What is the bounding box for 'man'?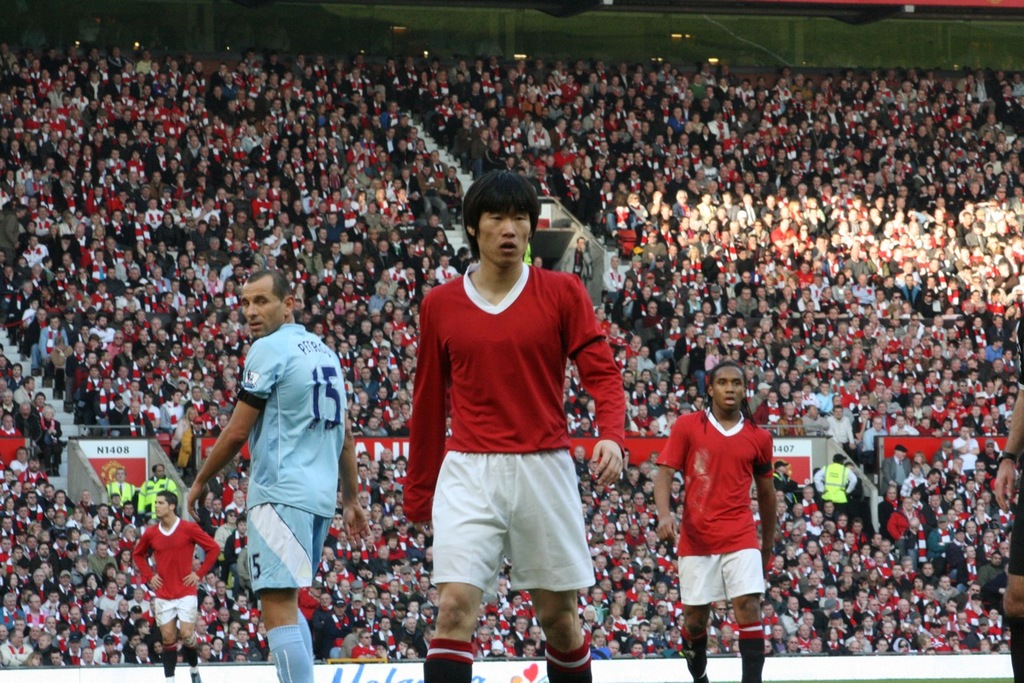
[993,314,1023,682].
